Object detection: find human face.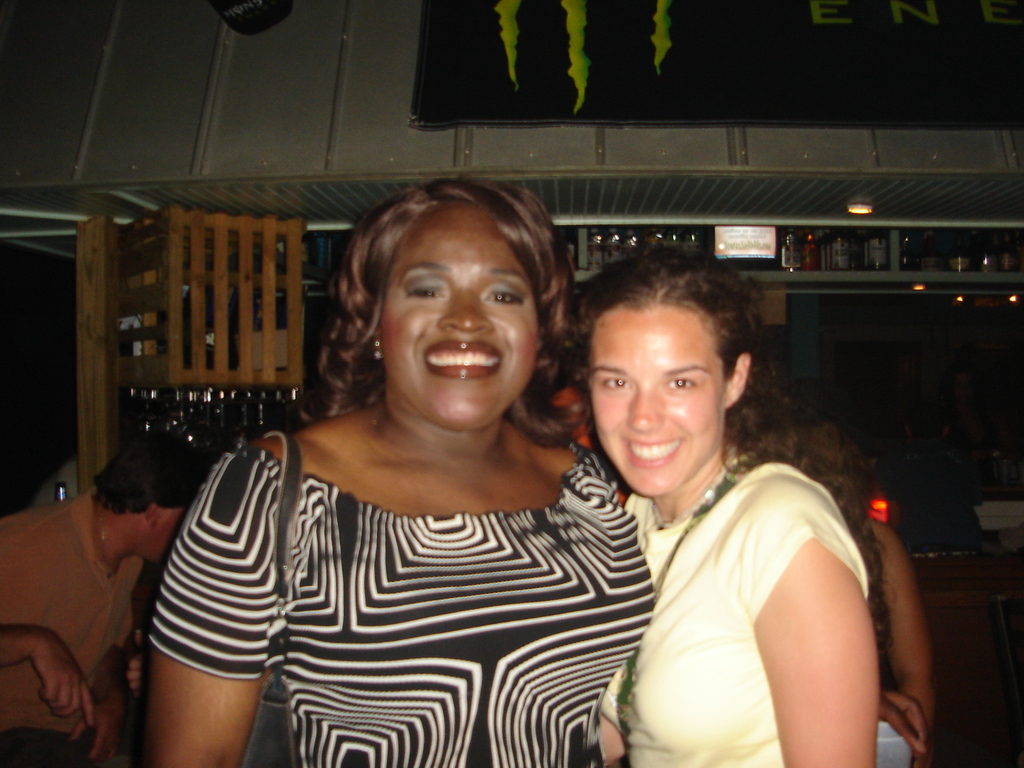
bbox=[591, 307, 730, 492].
